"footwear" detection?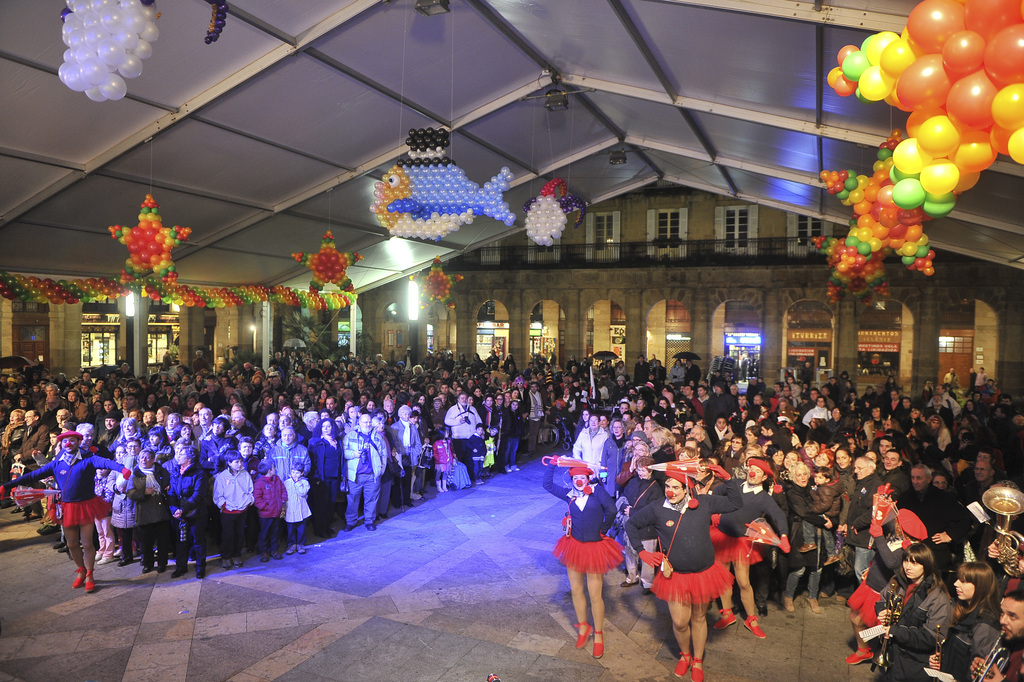
l=113, t=548, r=124, b=557
